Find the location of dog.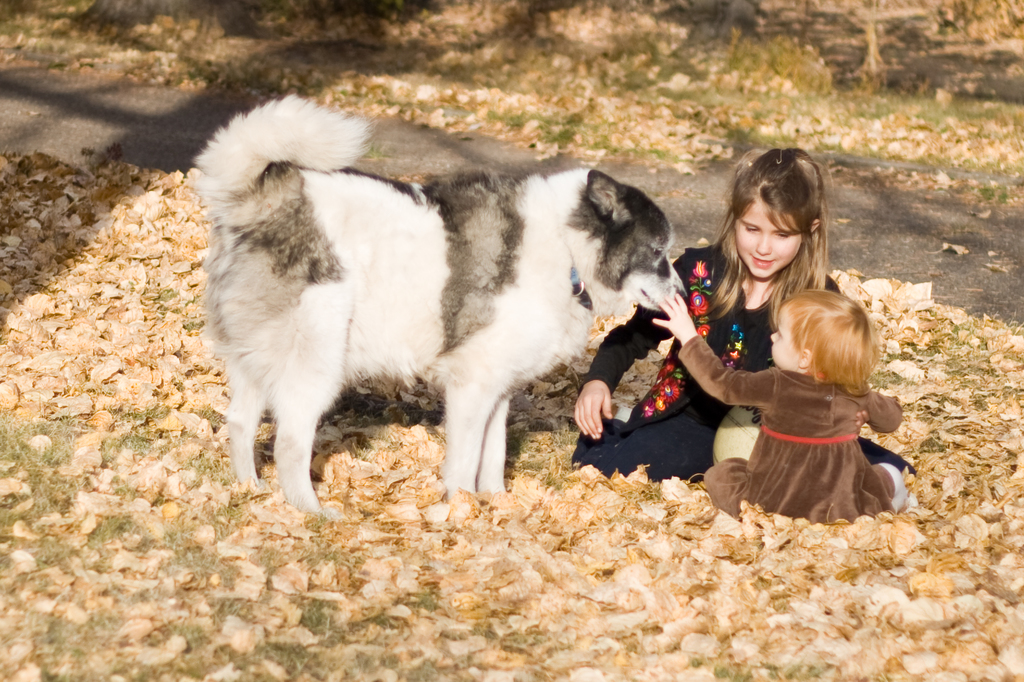
Location: bbox=[195, 92, 698, 519].
